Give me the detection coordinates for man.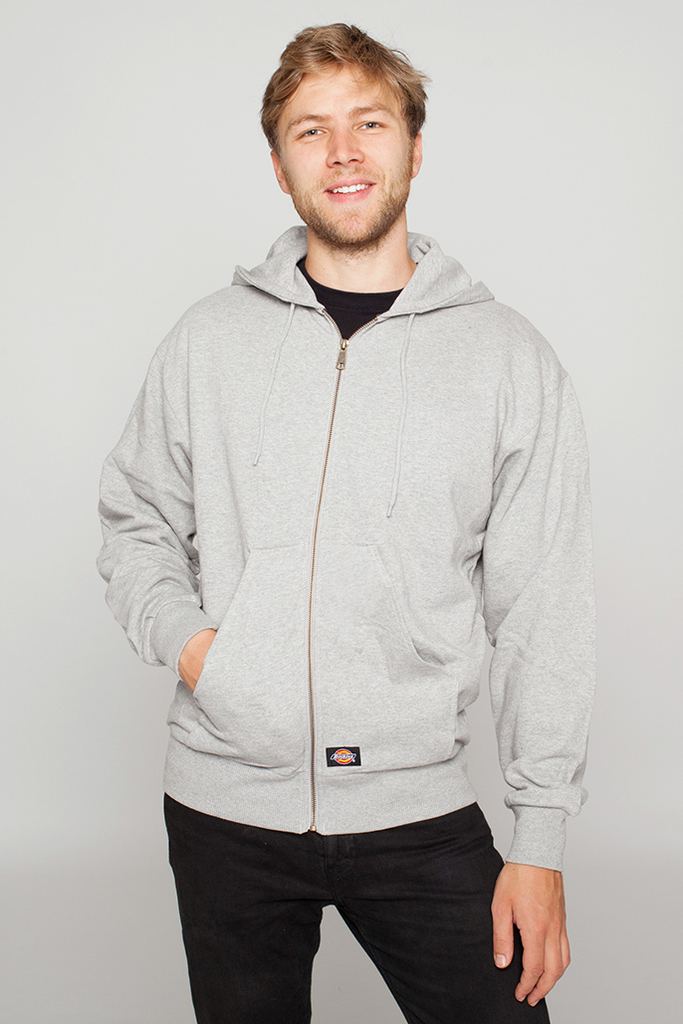
[104, 9, 620, 1007].
